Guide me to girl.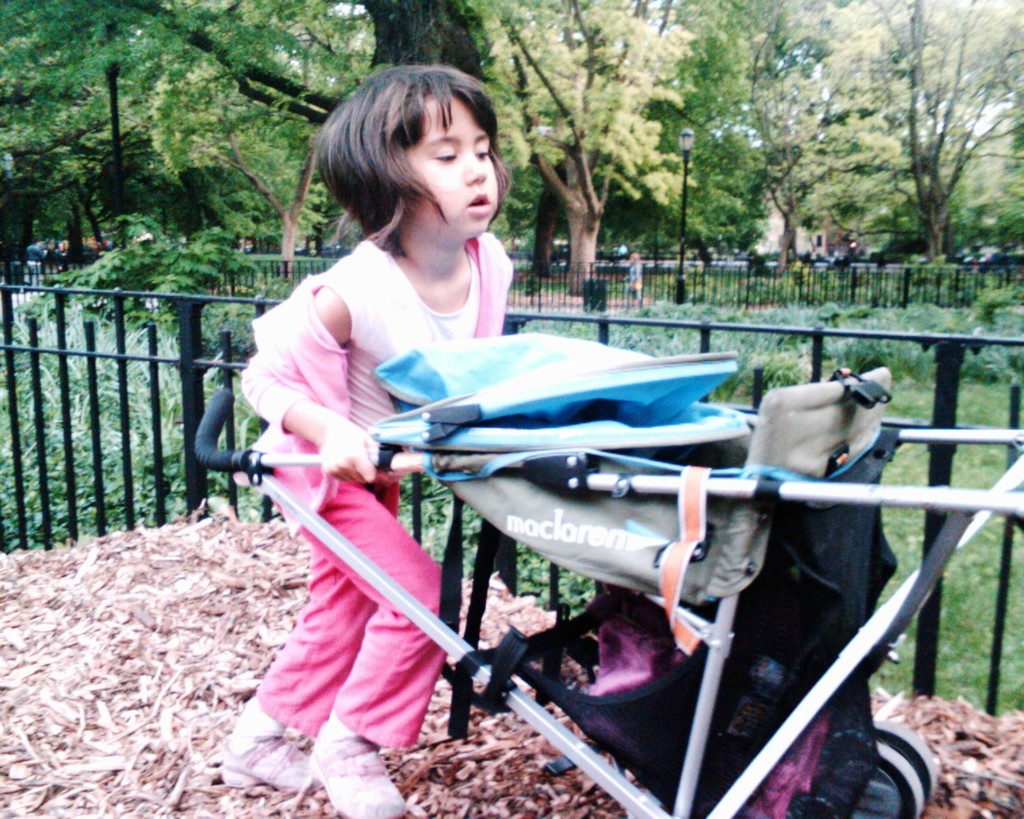
Guidance: Rect(219, 63, 517, 818).
